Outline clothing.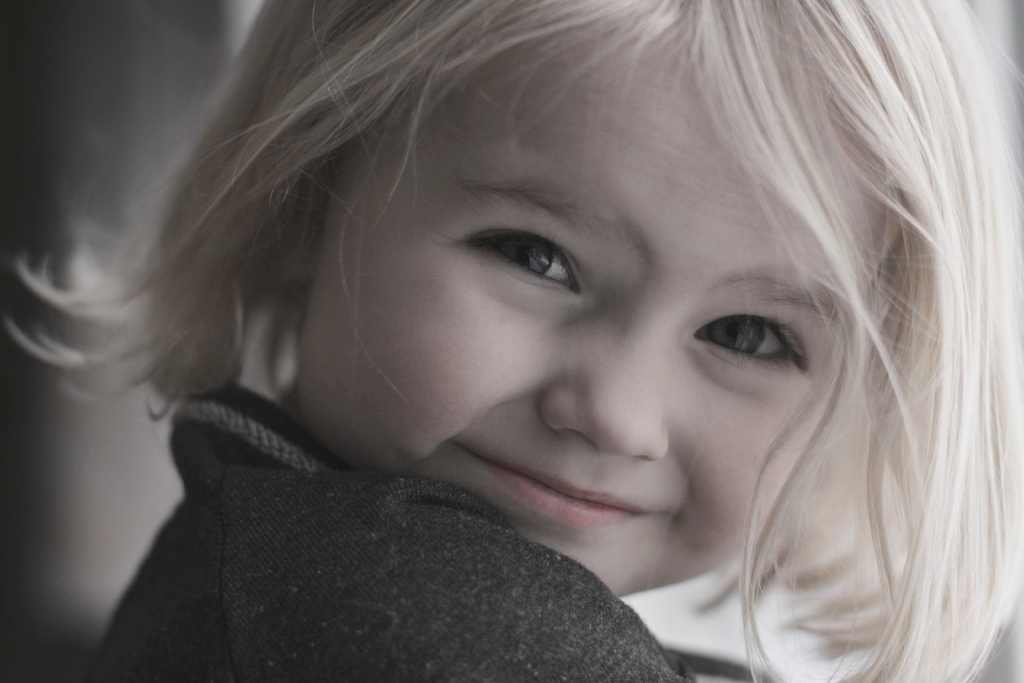
Outline: detection(86, 375, 700, 682).
